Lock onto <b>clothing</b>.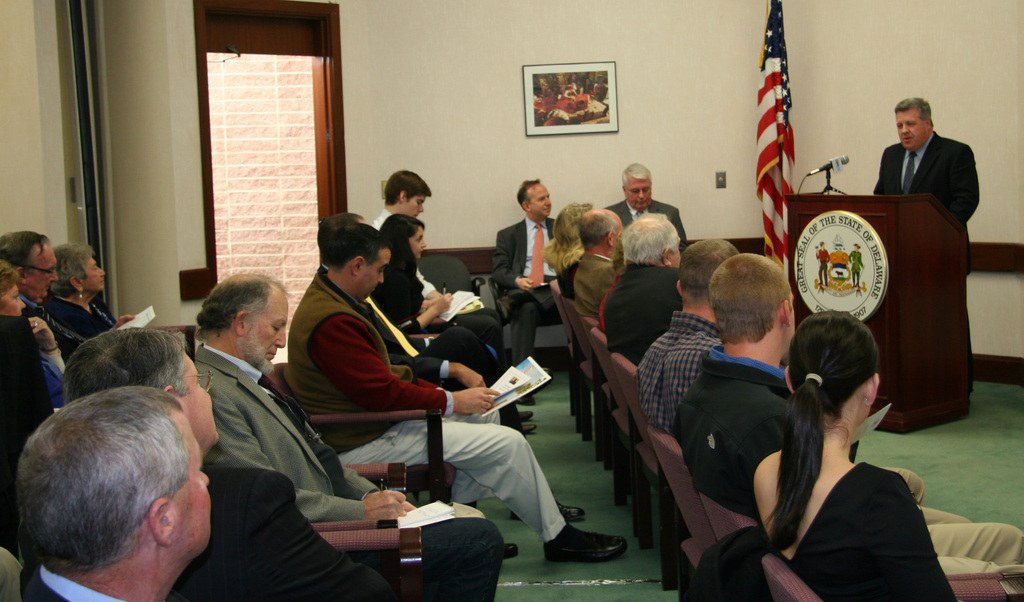
Locked: (left=289, top=263, right=578, bottom=573).
